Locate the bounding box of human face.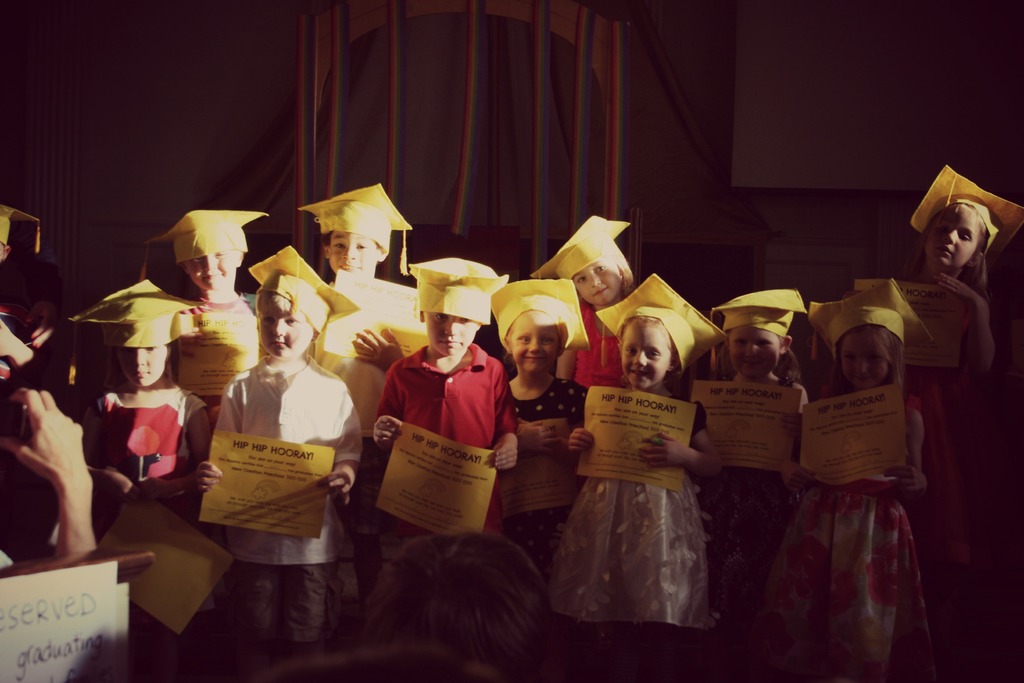
Bounding box: [262,293,313,355].
